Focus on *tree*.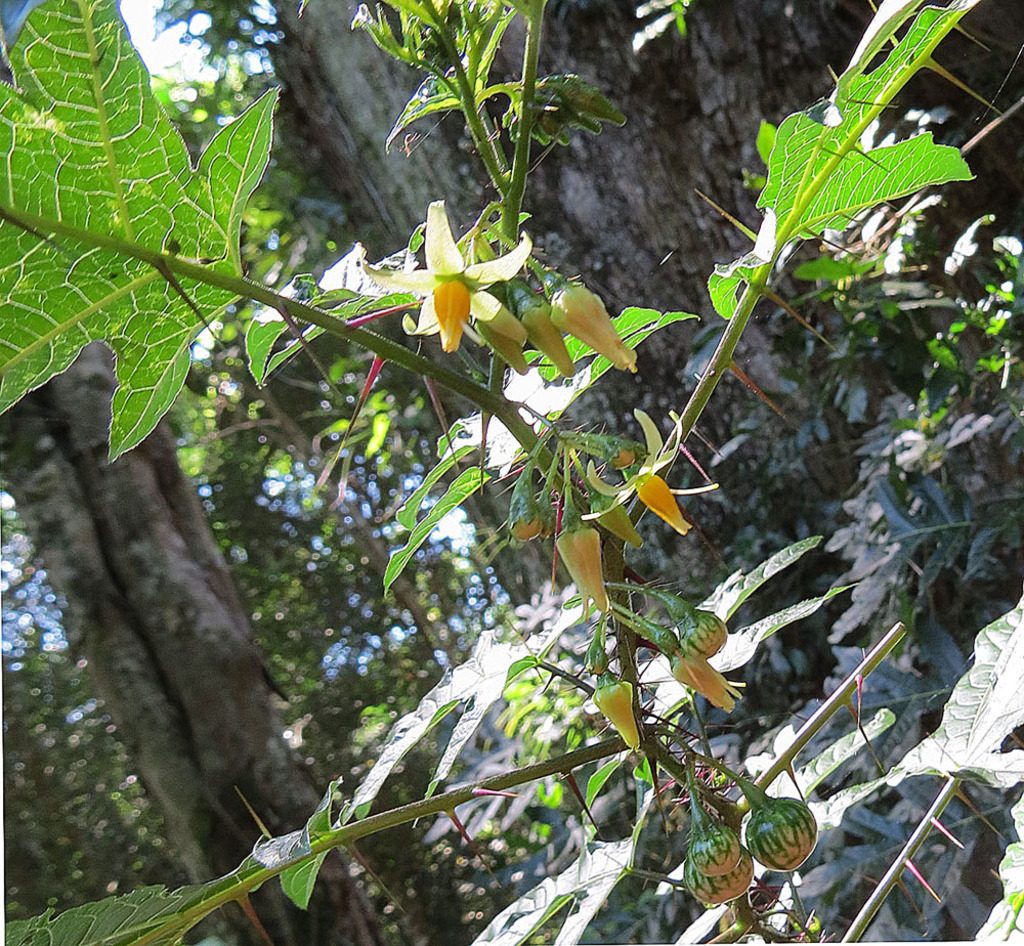
Focused at <box>0,0,985,941</box>.
